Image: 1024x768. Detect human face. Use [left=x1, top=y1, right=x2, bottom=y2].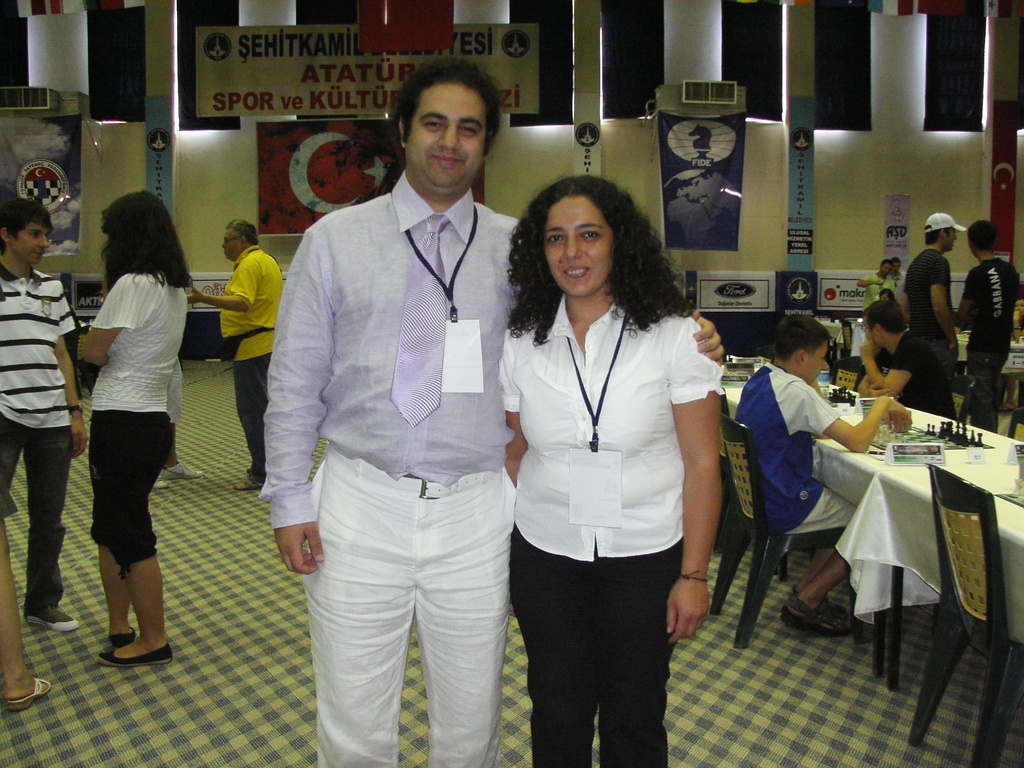
[left=405, top=82, right=487, bottom=190].
